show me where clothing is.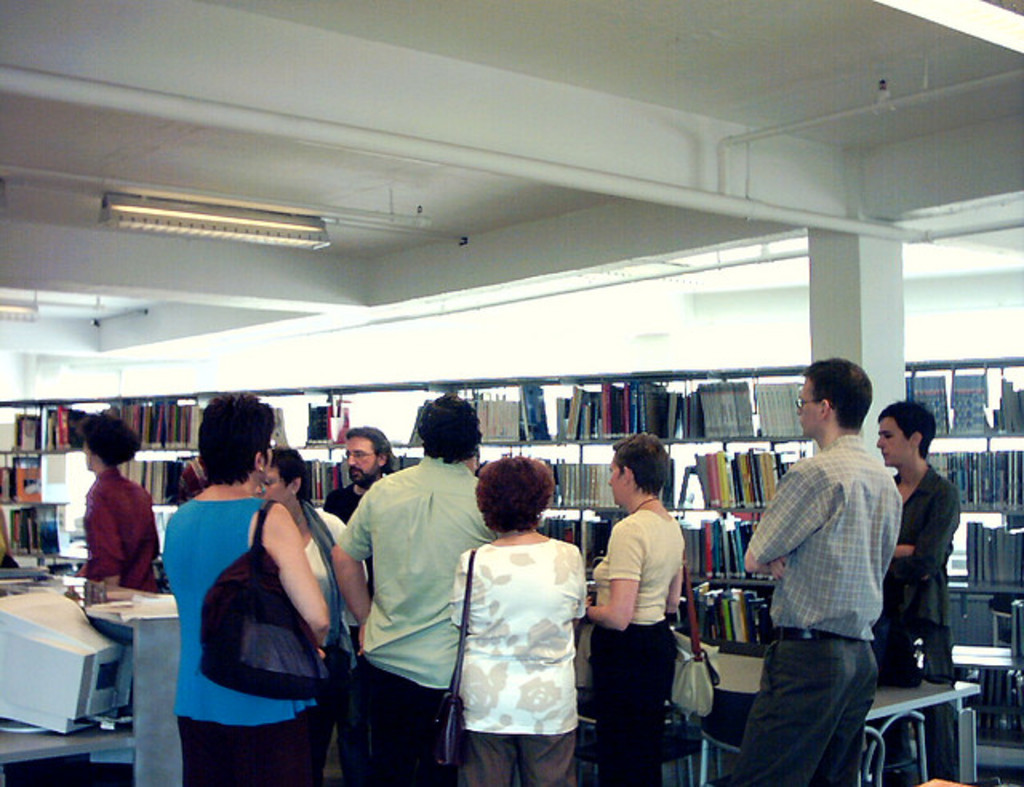
clothing is at Rect(342, 456, 504, 785).
